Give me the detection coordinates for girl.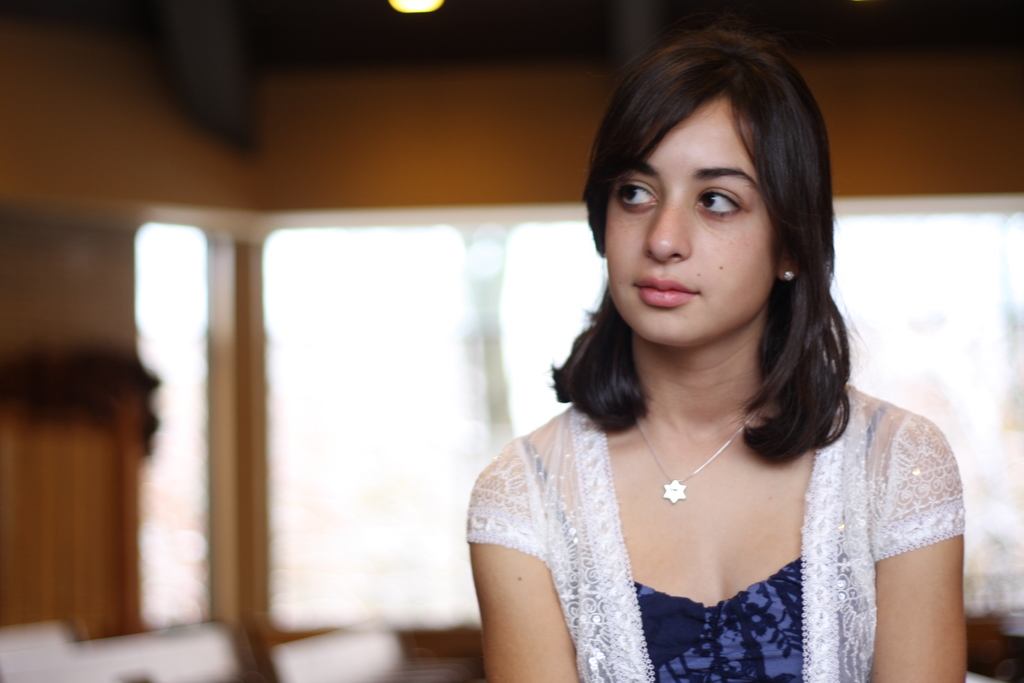
region(447, 17, 977, 682).
